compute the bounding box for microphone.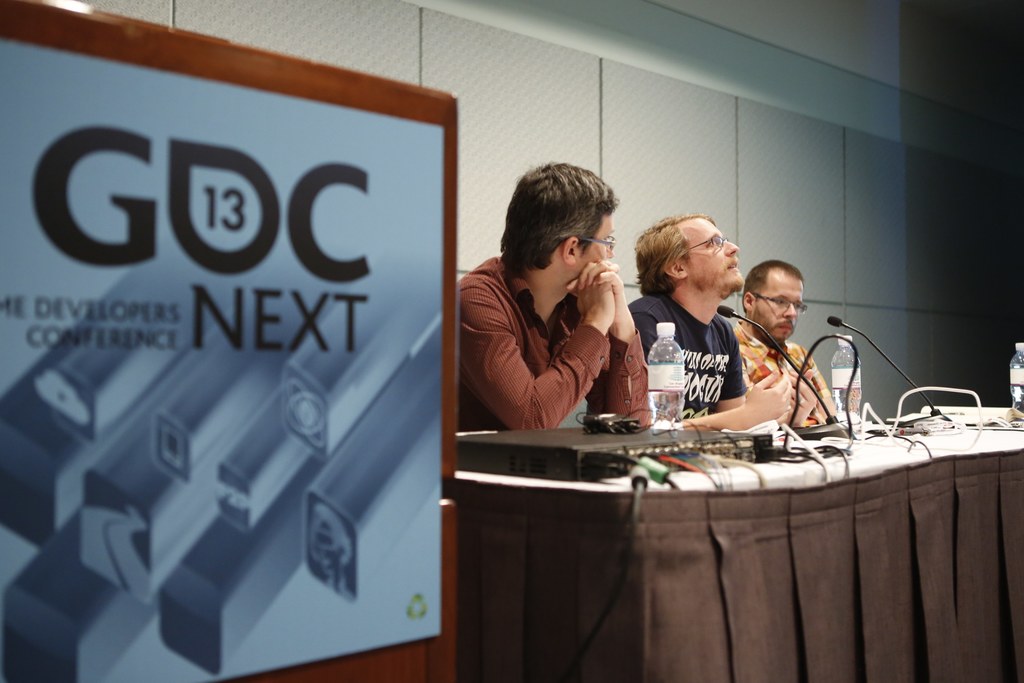
(824, 311, 948, 417).
